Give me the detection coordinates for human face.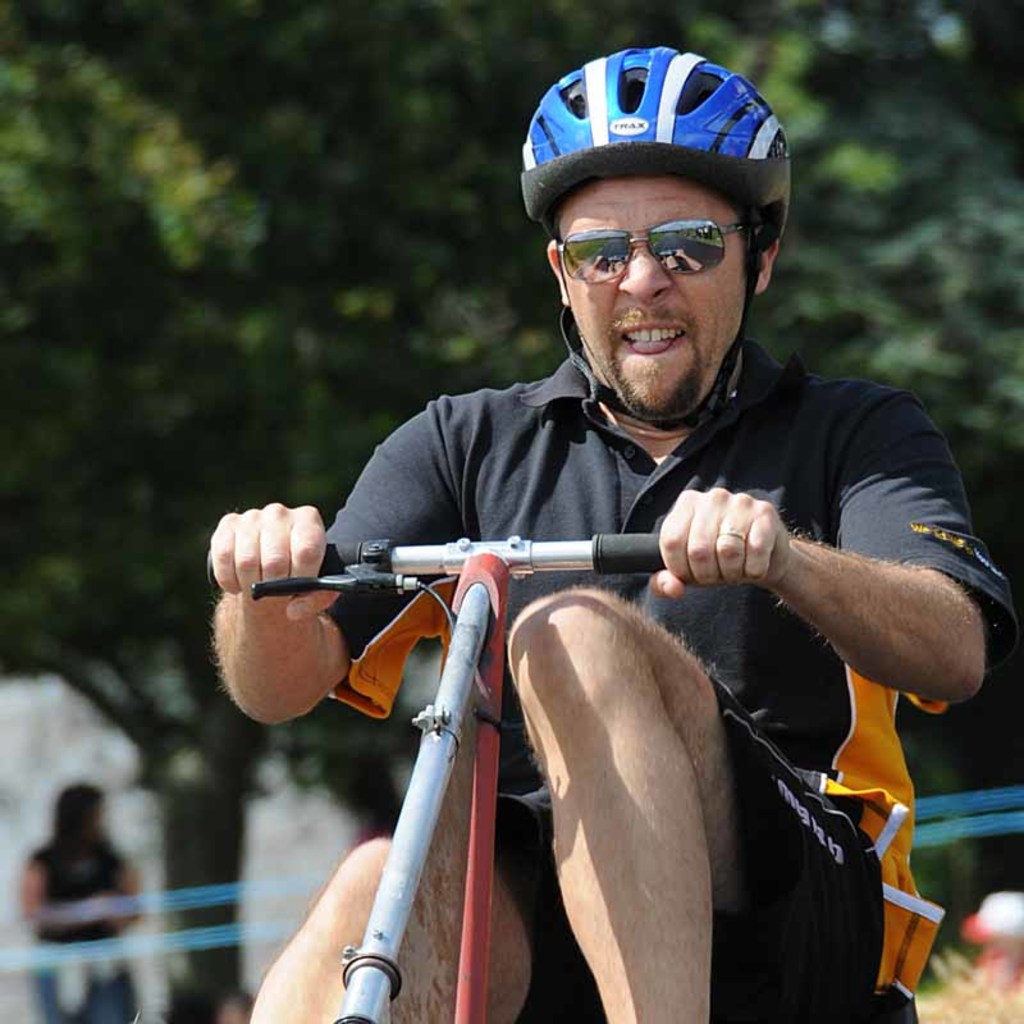
(x1=548, y1=177, x2=751, y2=424).
